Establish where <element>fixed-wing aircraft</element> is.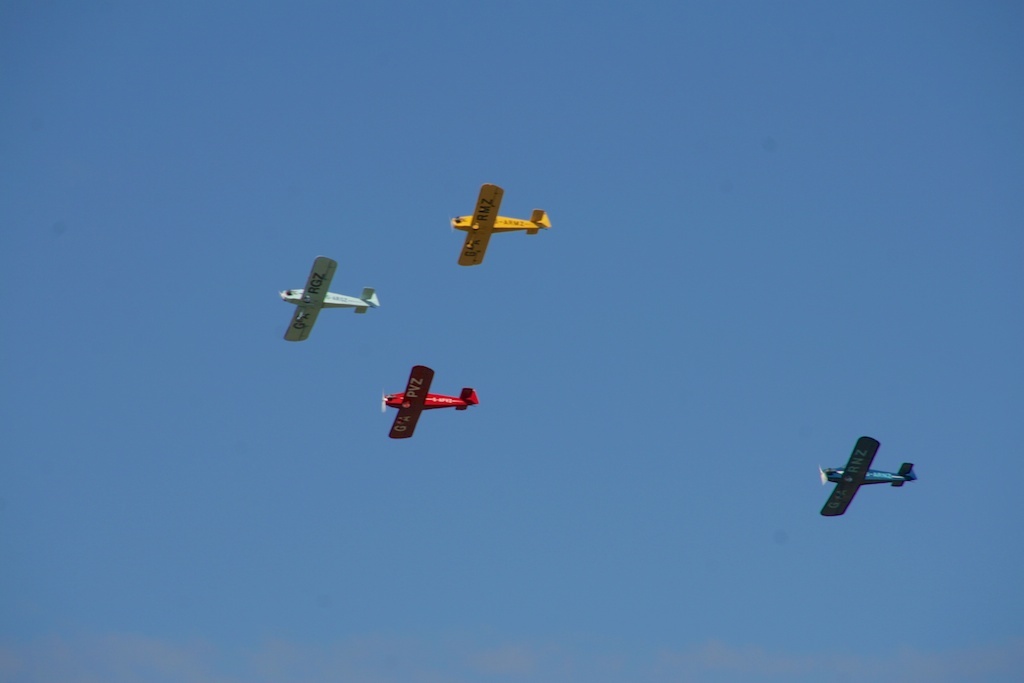
Established at [377, 361, 481, 441].
